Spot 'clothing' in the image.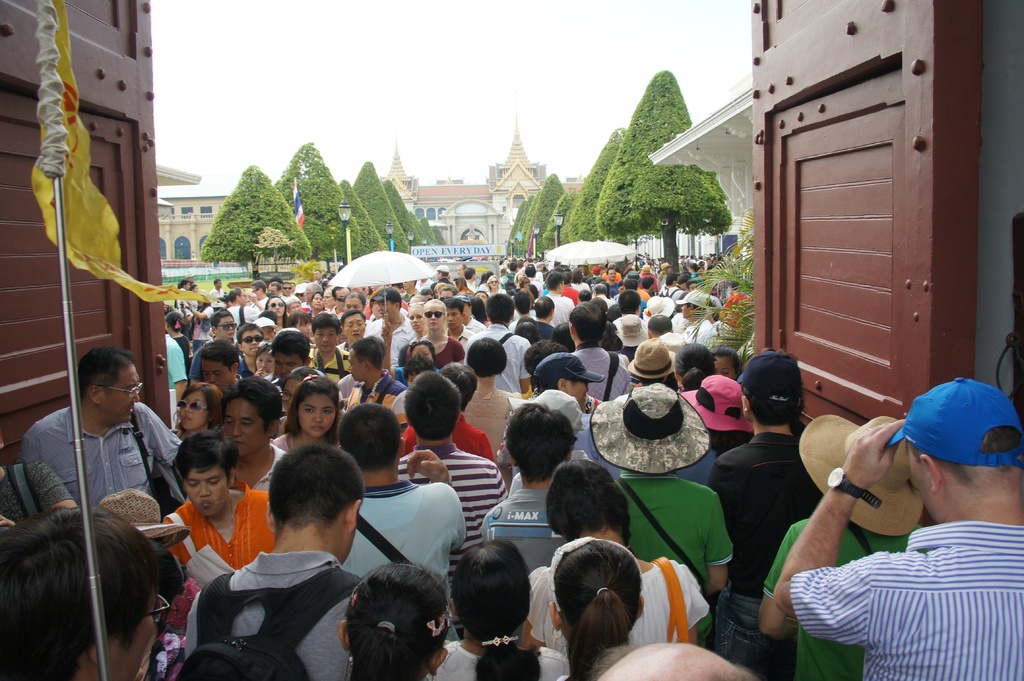
'clothing' found at bbox(147, 473, 282, 589).
